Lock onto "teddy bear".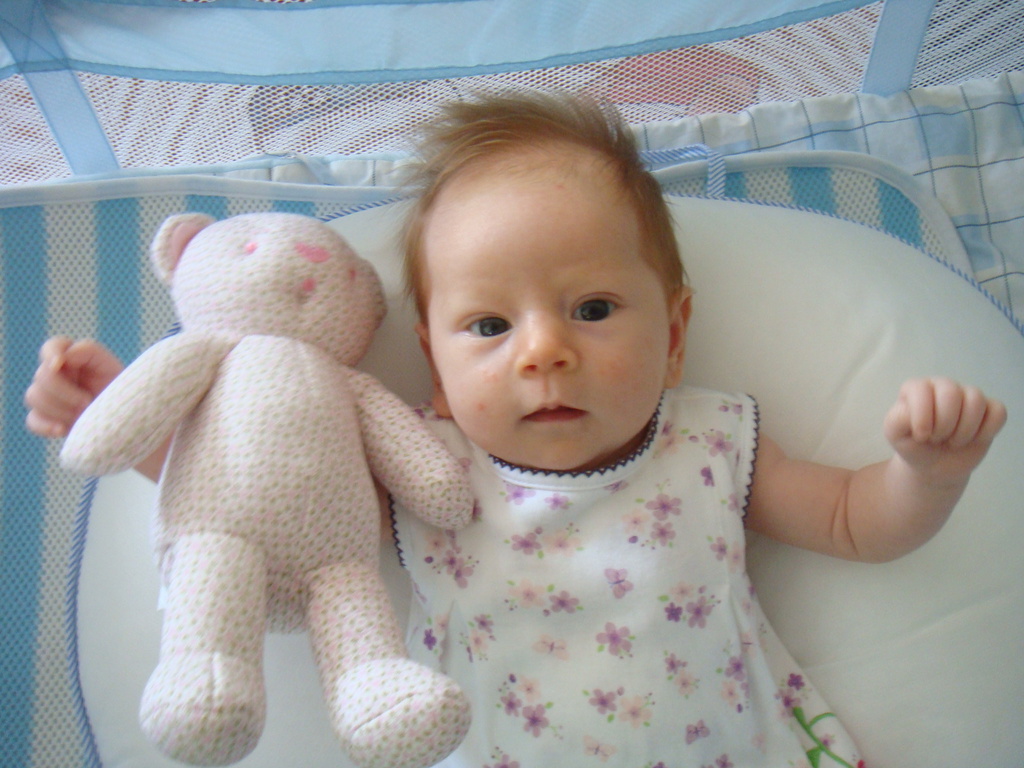
Locked: pyautogui.locateOnScreen(60, 211, 476, 767).
